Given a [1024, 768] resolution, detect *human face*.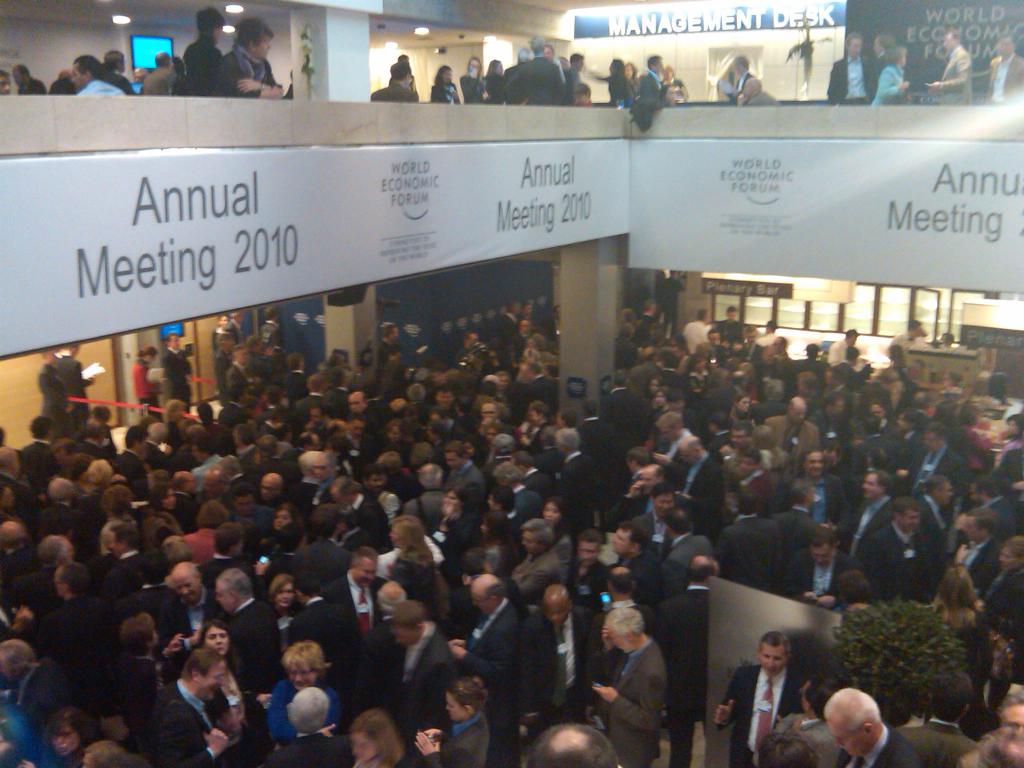
275/508/288/529.
